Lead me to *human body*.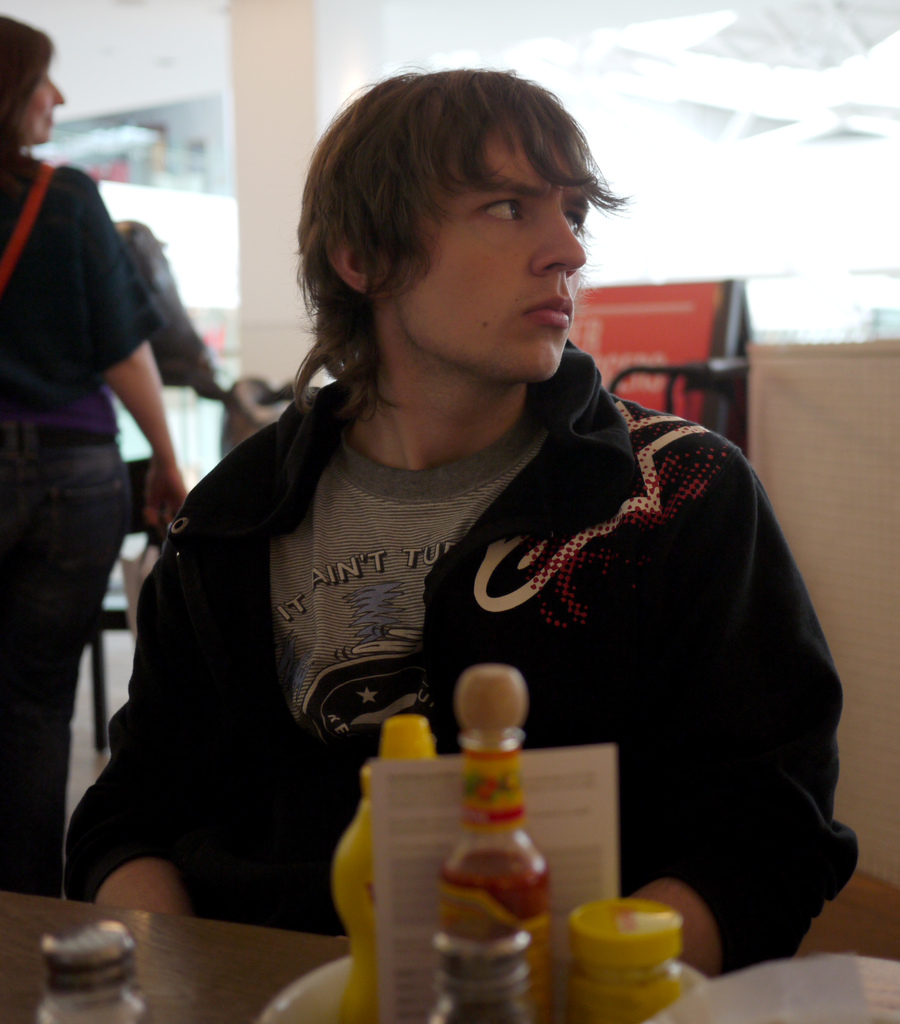
Lead to 0 15 188 895.
